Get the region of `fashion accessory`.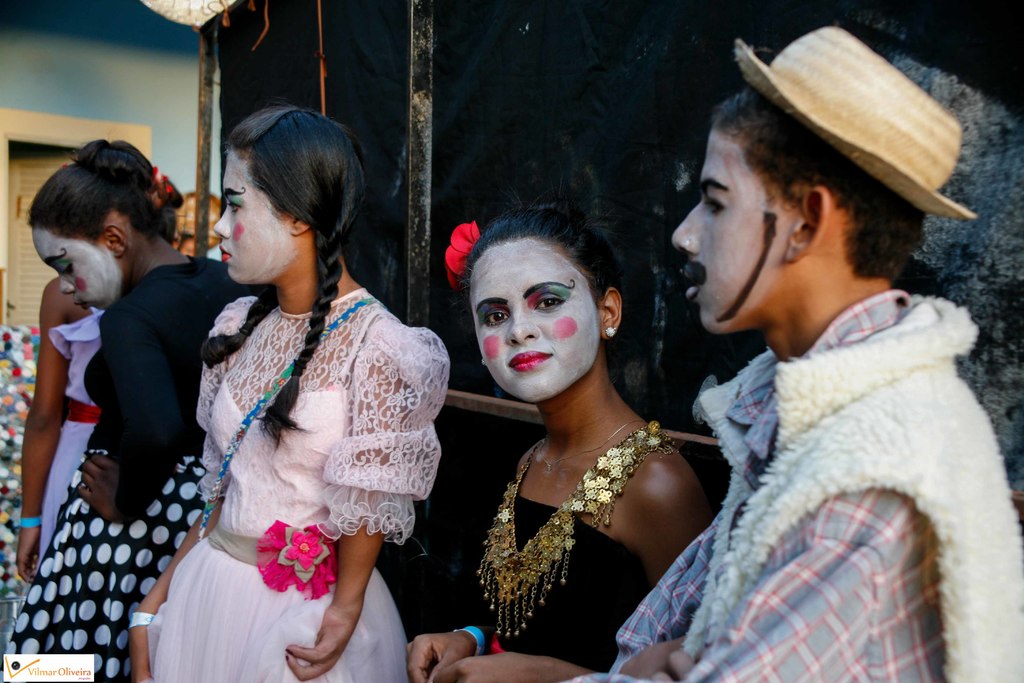
[x1=194, y1=296, x2=388, y2=543].
